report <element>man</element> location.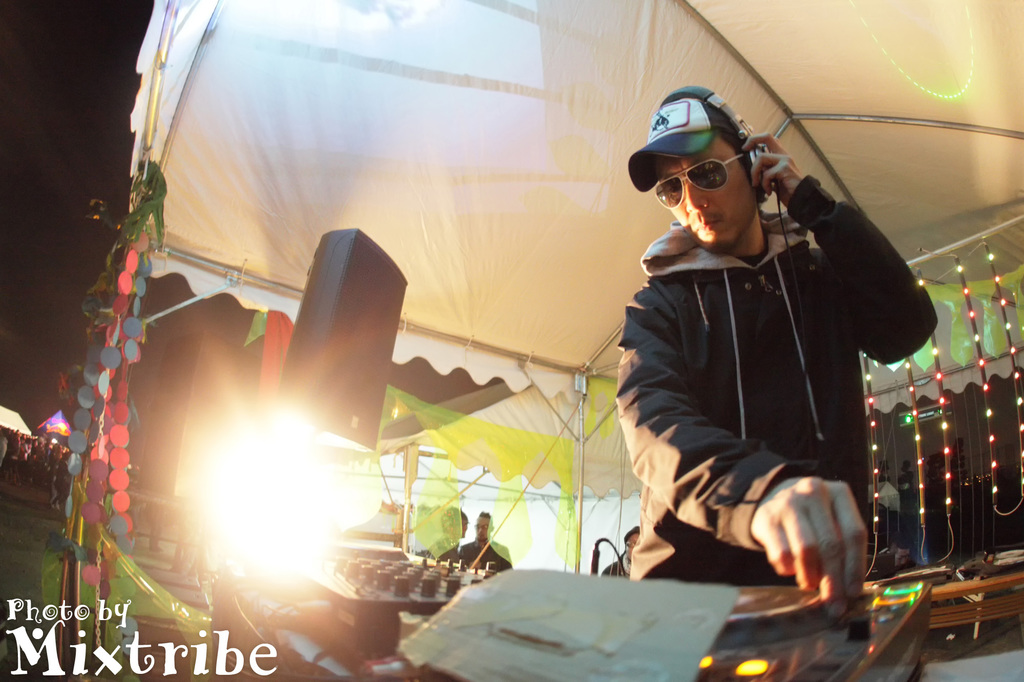
Report: <box>460,510,512,573</box>.
